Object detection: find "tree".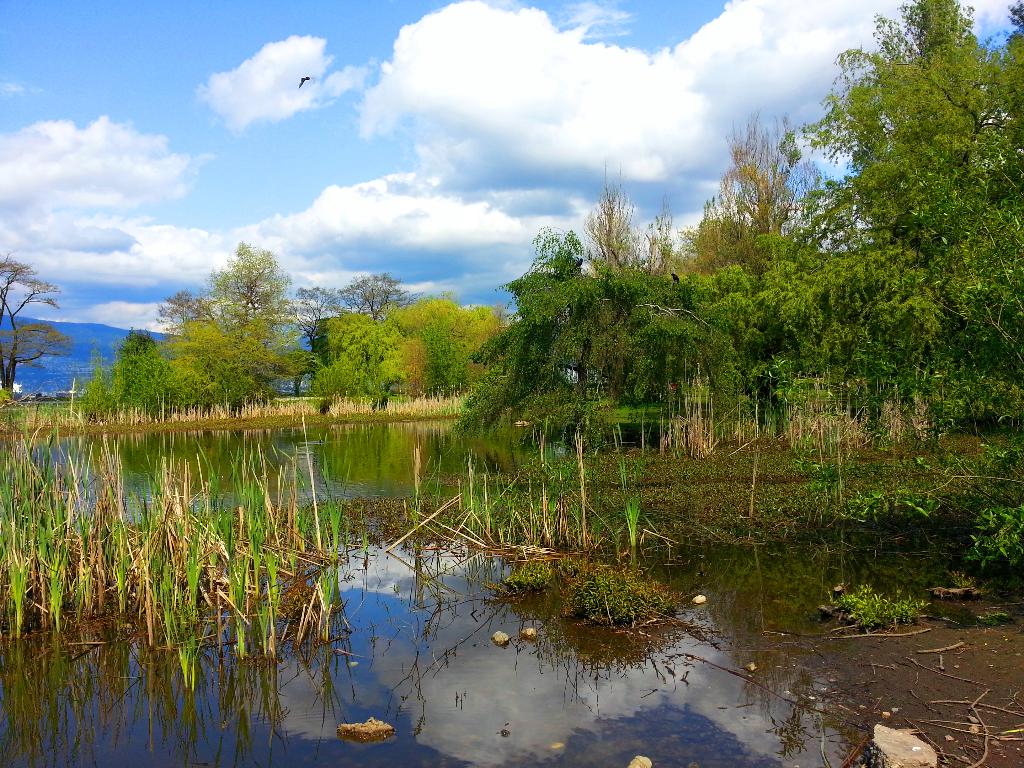
(0,244,75,401).
